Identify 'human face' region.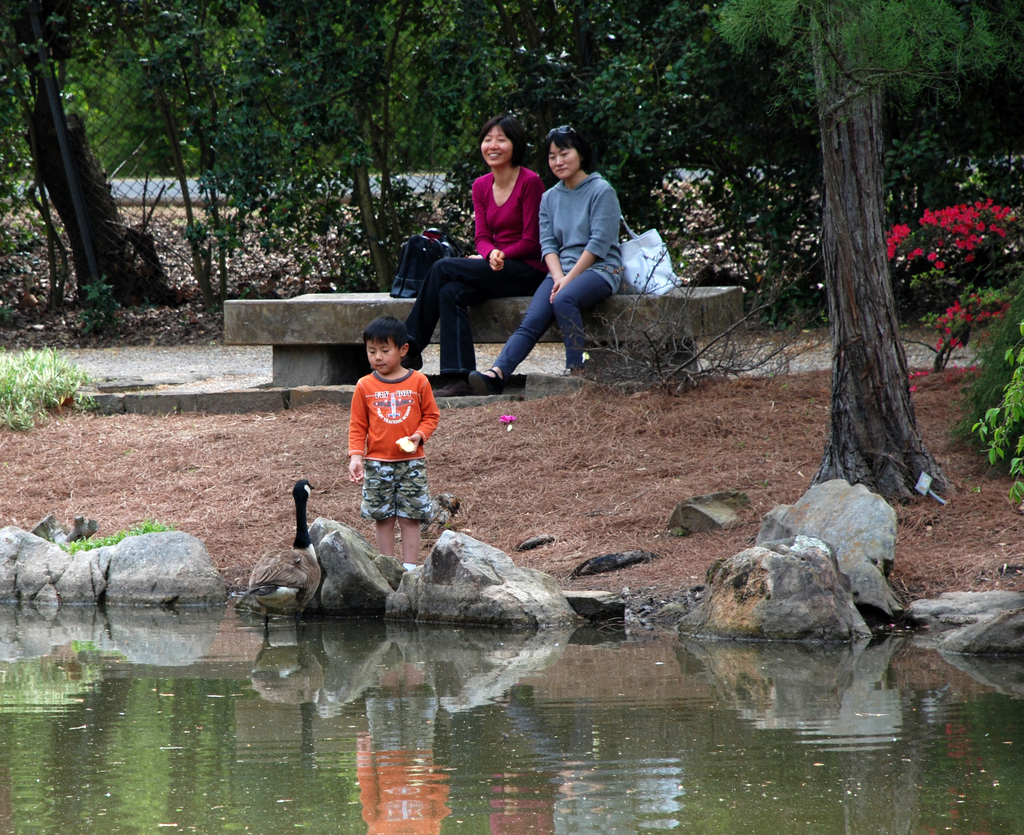
Region: 364 337 399 380.
